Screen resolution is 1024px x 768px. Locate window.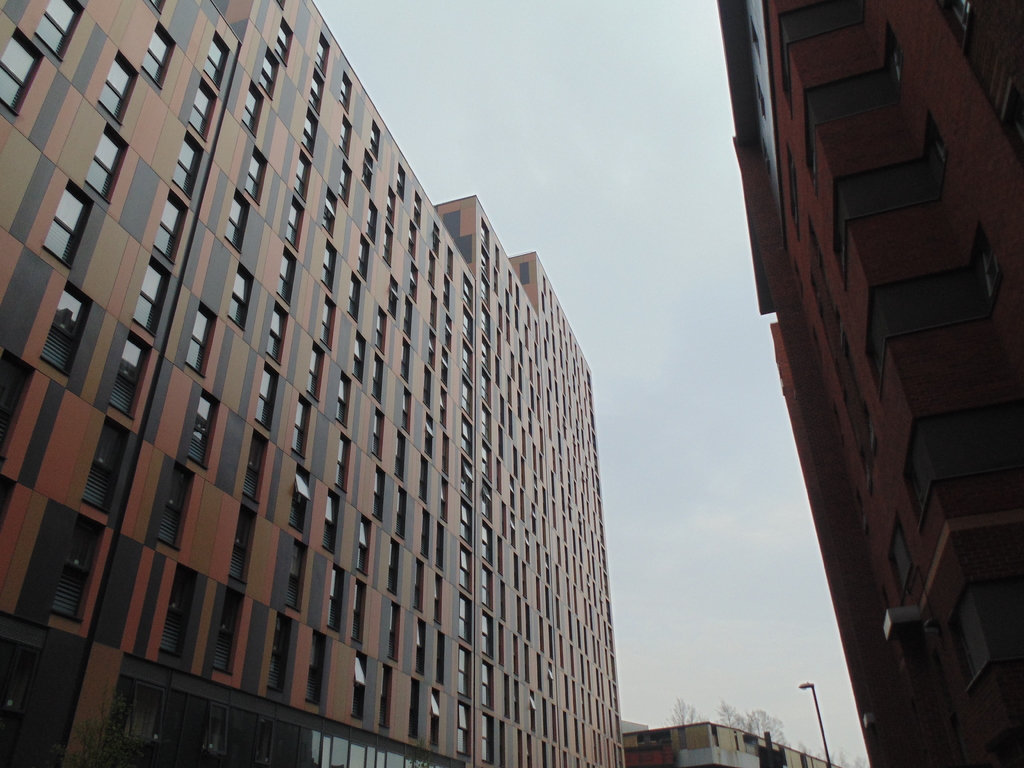
{"left": 414, "top": 560, "right": 422, "bottom": 611}.
